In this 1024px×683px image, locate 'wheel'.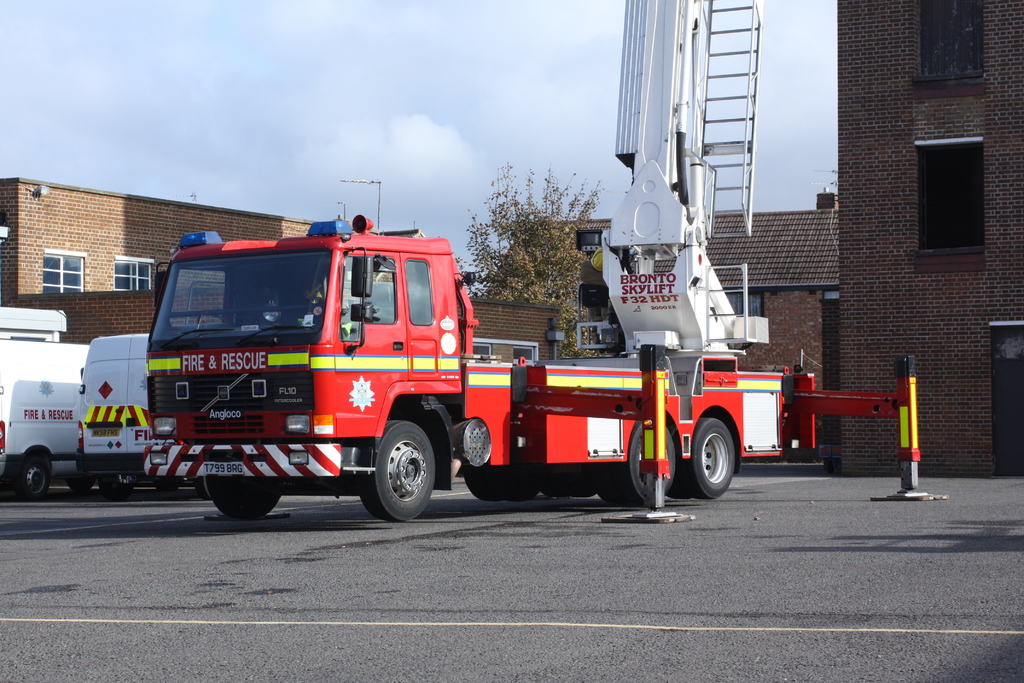
Bounding box: region(95, 483, 125, 498).
